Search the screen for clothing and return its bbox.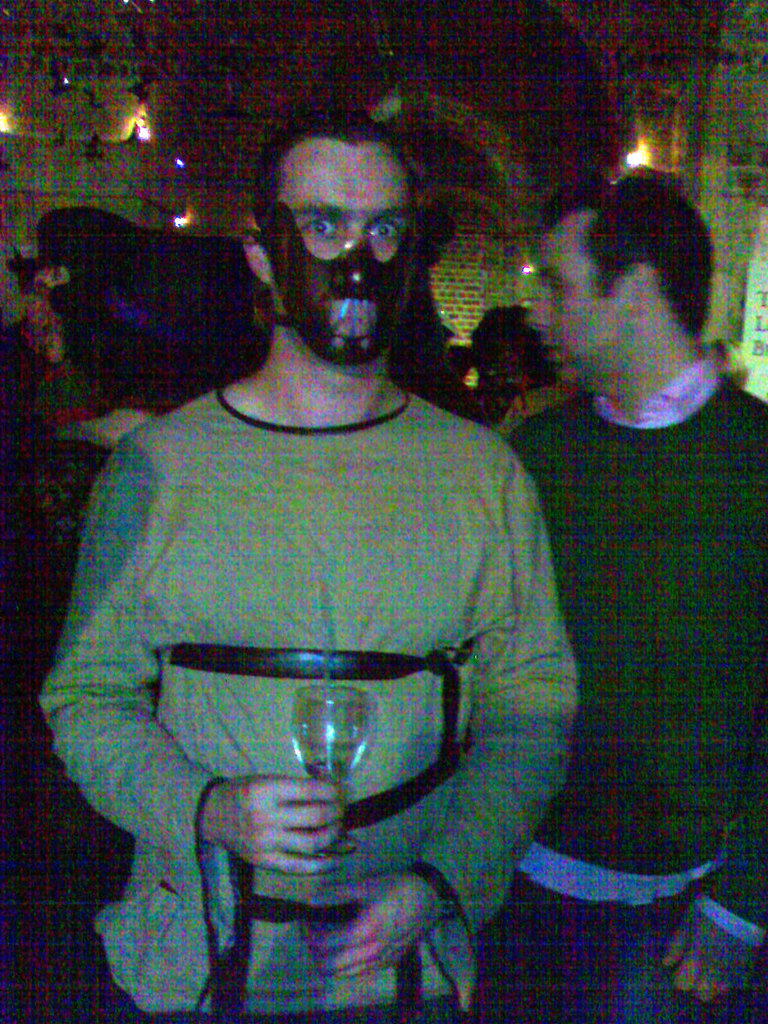
Found: <region>506, 375, 767, 1023</region>.
